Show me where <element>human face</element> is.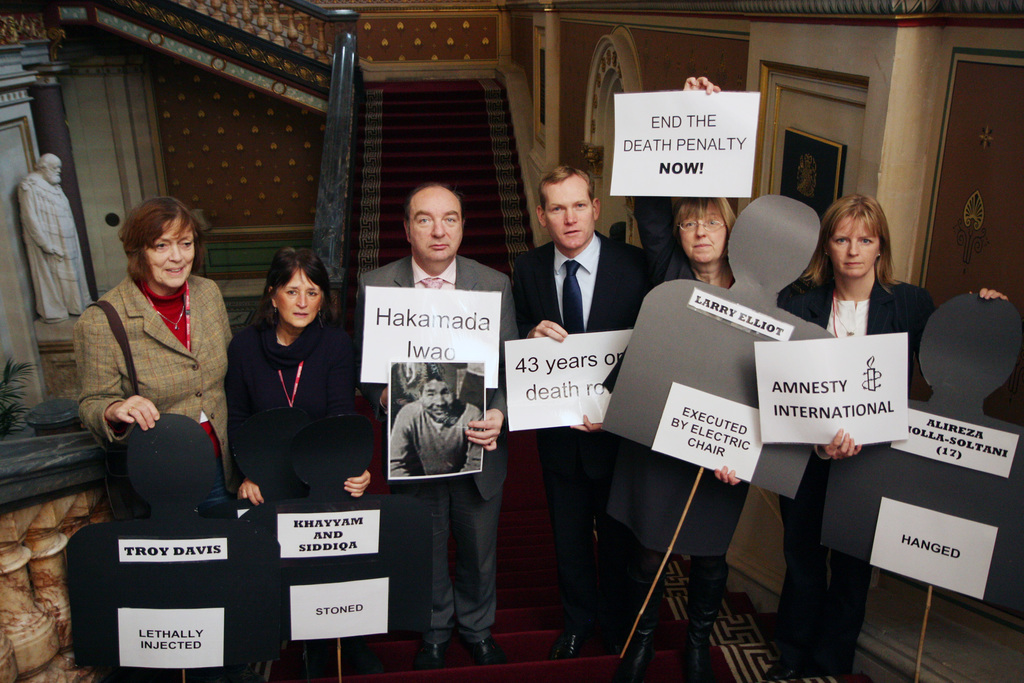
<element>human face</element> is at box=[422, 381, 452, 420].
